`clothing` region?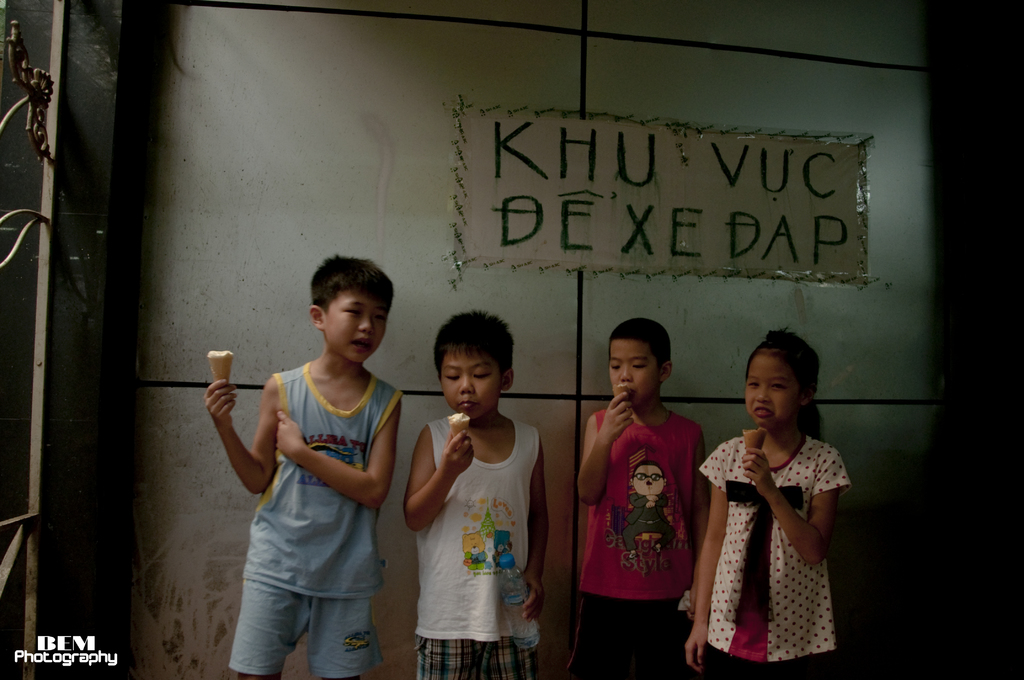
559, 404, 701, 676
